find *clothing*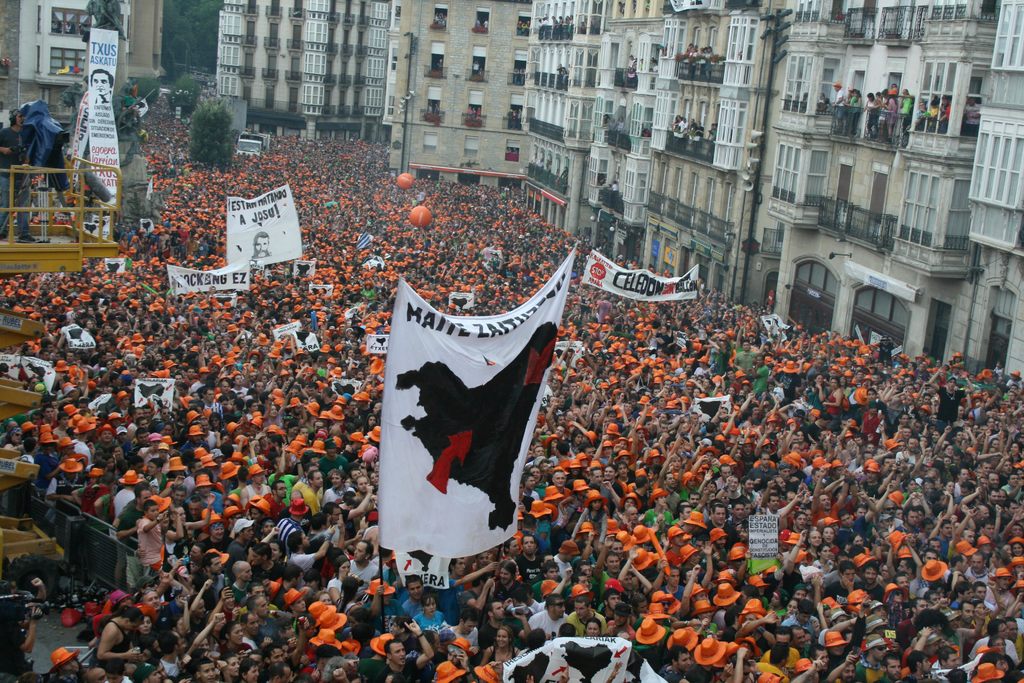
x1=0 y1=179 x2=34 y2=236
